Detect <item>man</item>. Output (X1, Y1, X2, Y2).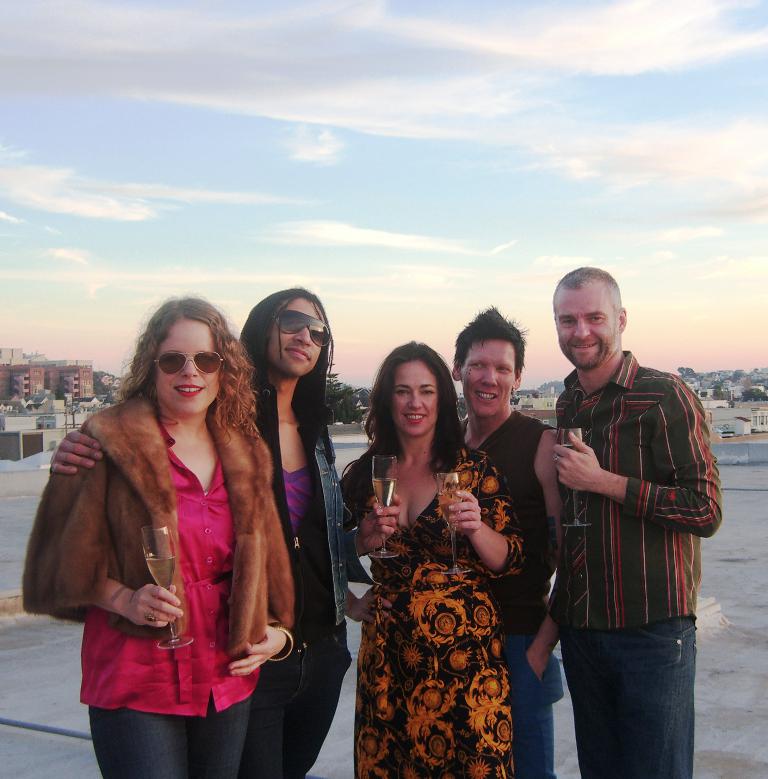
(555, 268, 723, 778).
